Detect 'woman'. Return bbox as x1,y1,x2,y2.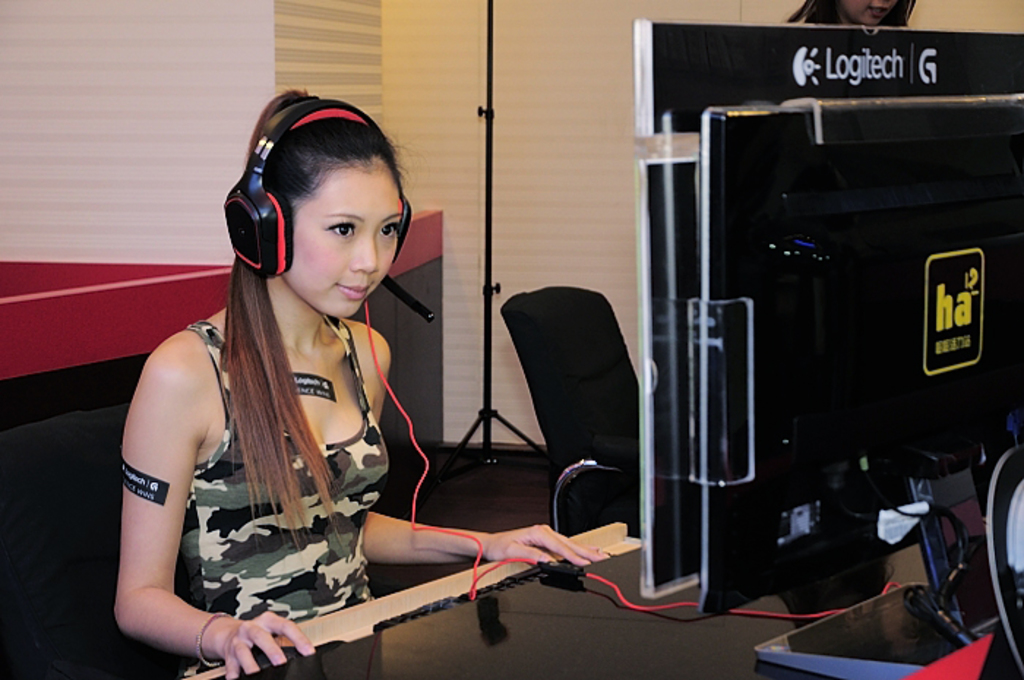
88,105,582,662.
